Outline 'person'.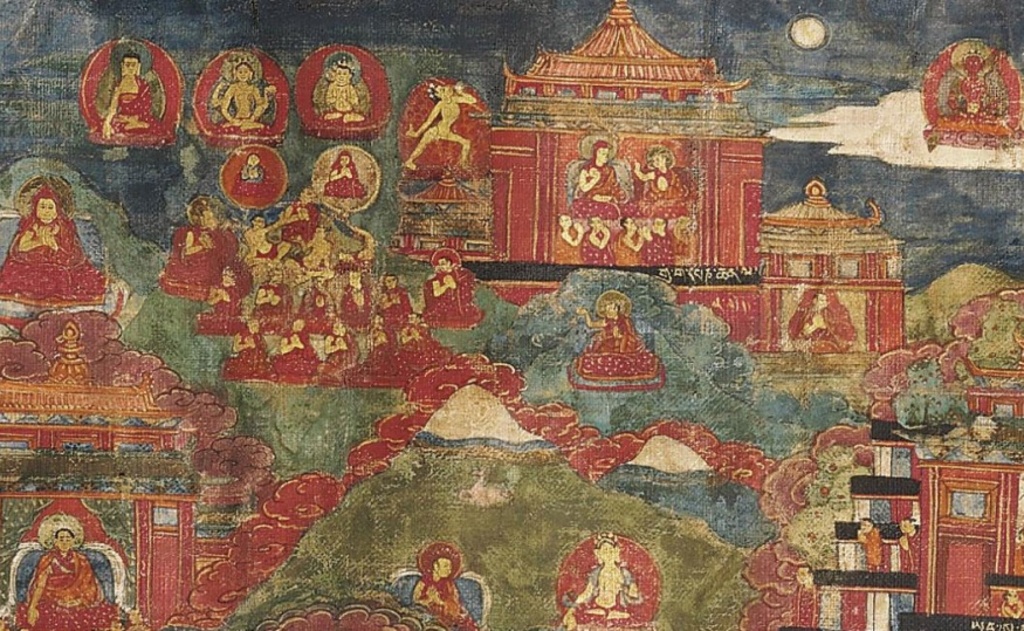
Outline: 4, 197, 105, 302.
